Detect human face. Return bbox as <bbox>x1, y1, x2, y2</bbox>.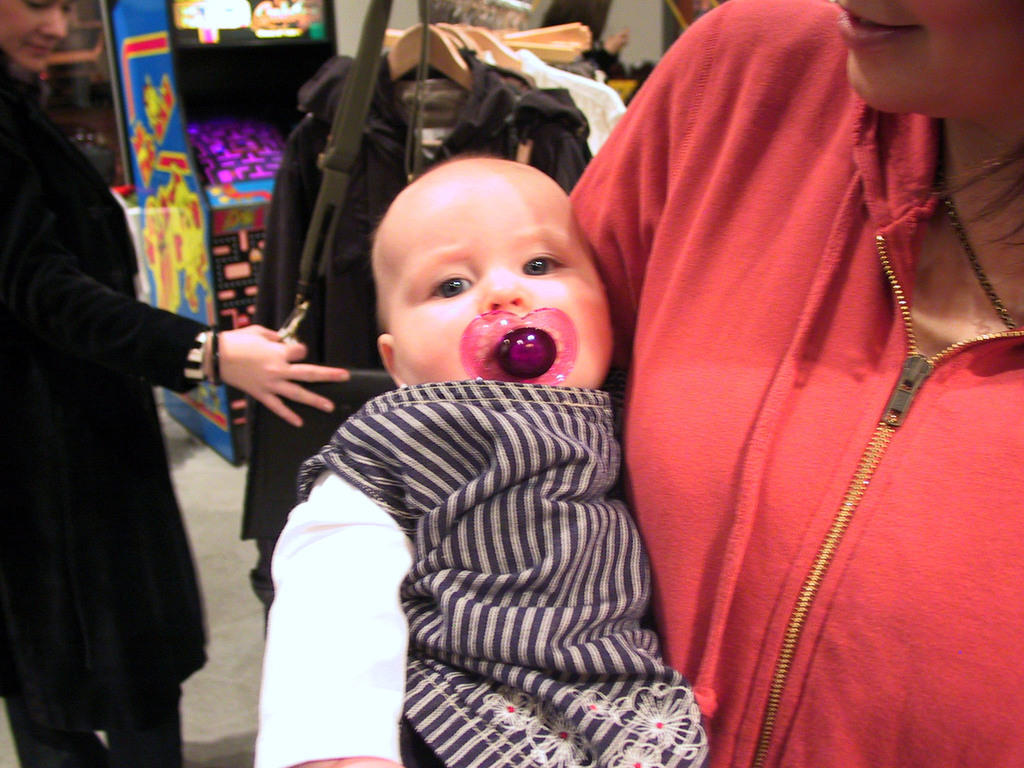
<bbox>835, 0, 1023, 116</bbox>.
